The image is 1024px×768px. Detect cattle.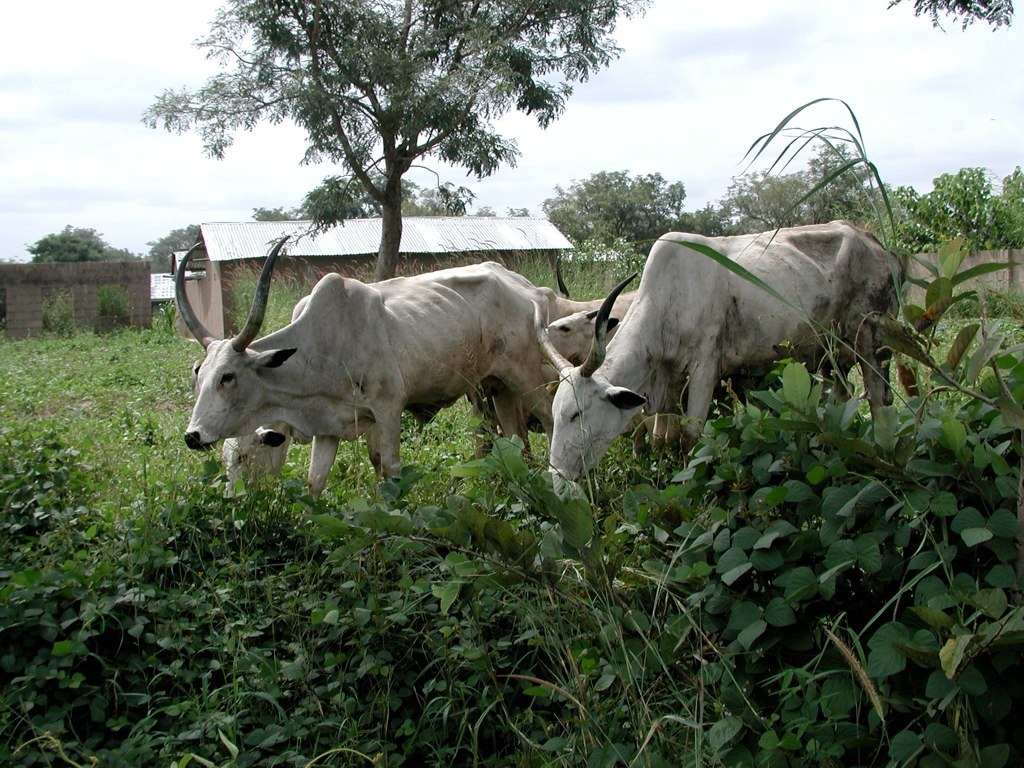
Detection: region(538, 215, 922, 496).
